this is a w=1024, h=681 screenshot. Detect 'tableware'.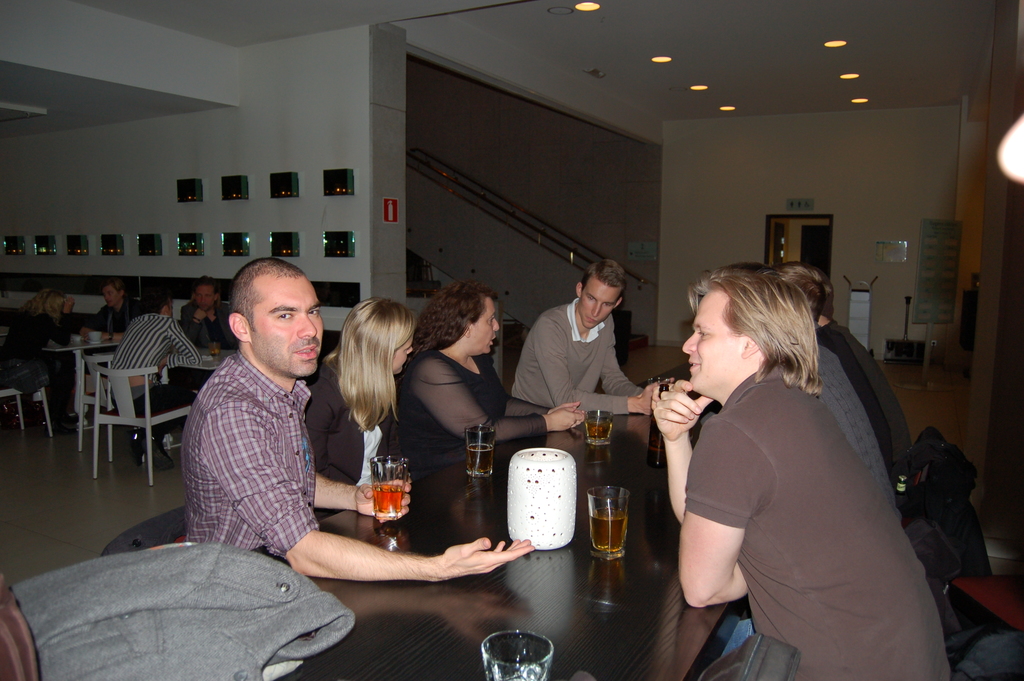
crop(646, 377, 671, 383).
